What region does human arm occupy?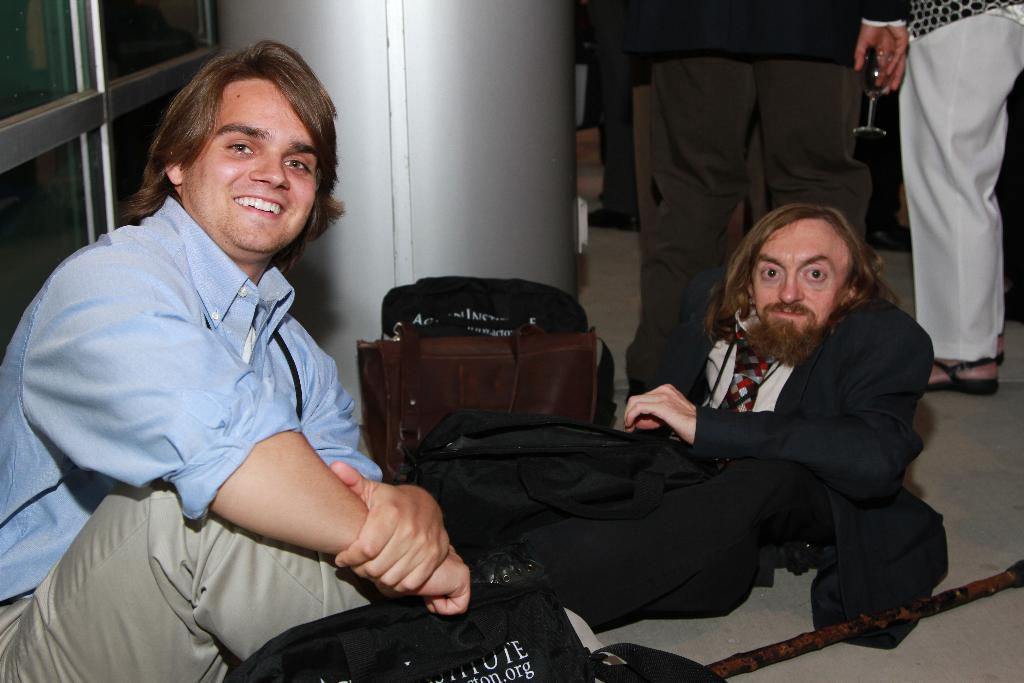
box=[851, 0, 918, 98].
